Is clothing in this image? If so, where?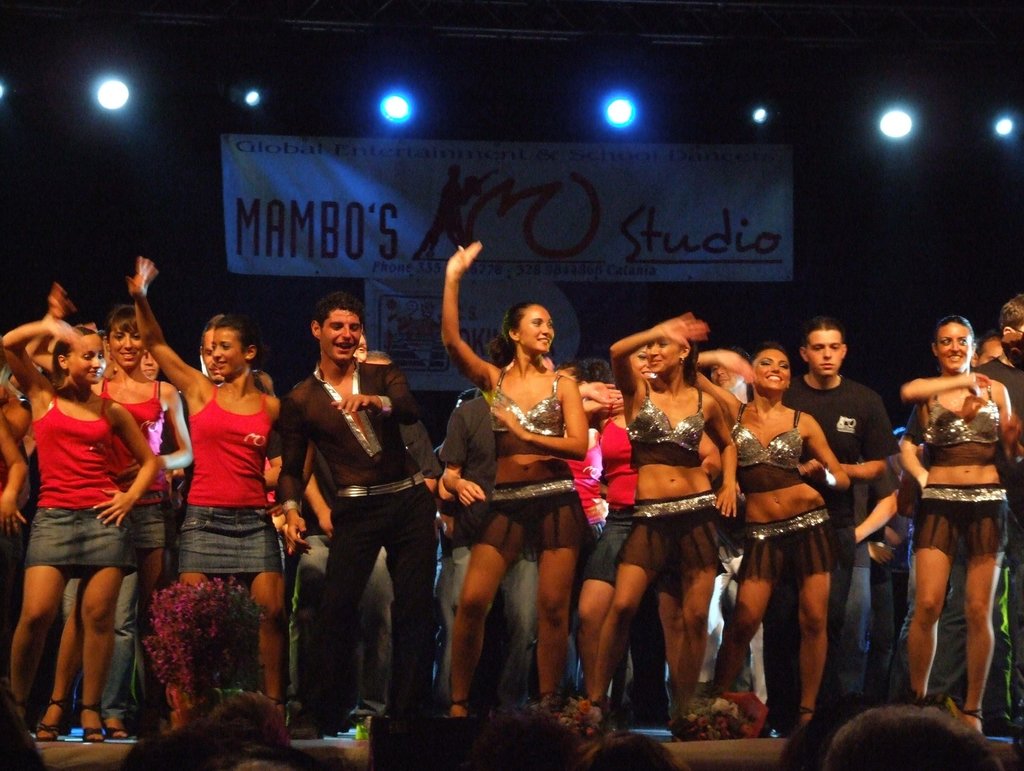
Yes, at pyautogui.locateOnScreen(738, 405, 804, 492).
